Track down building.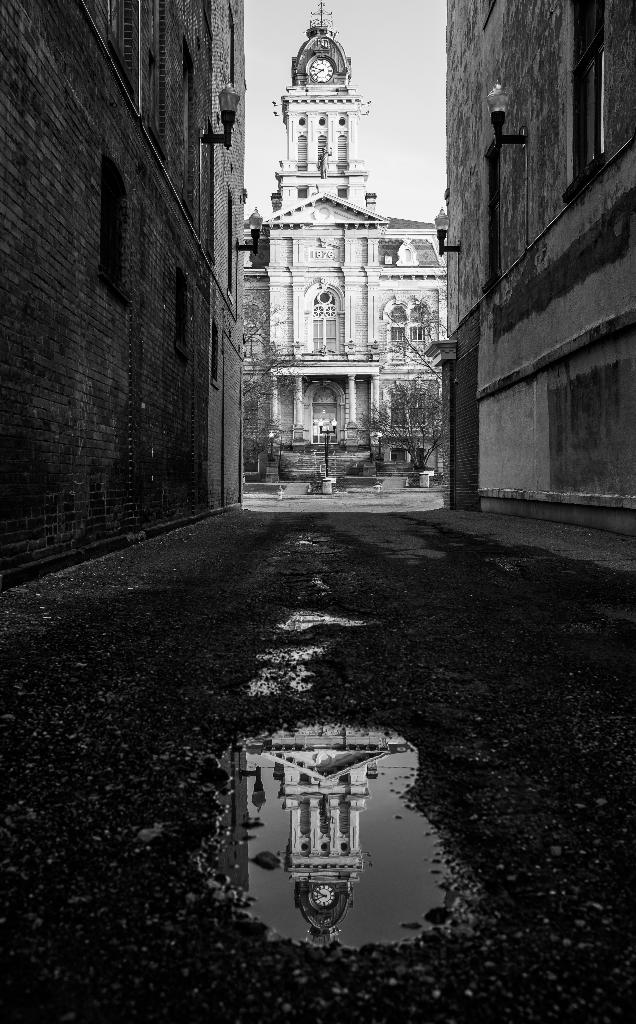
Tracked to [239, 0, 449, 491].
